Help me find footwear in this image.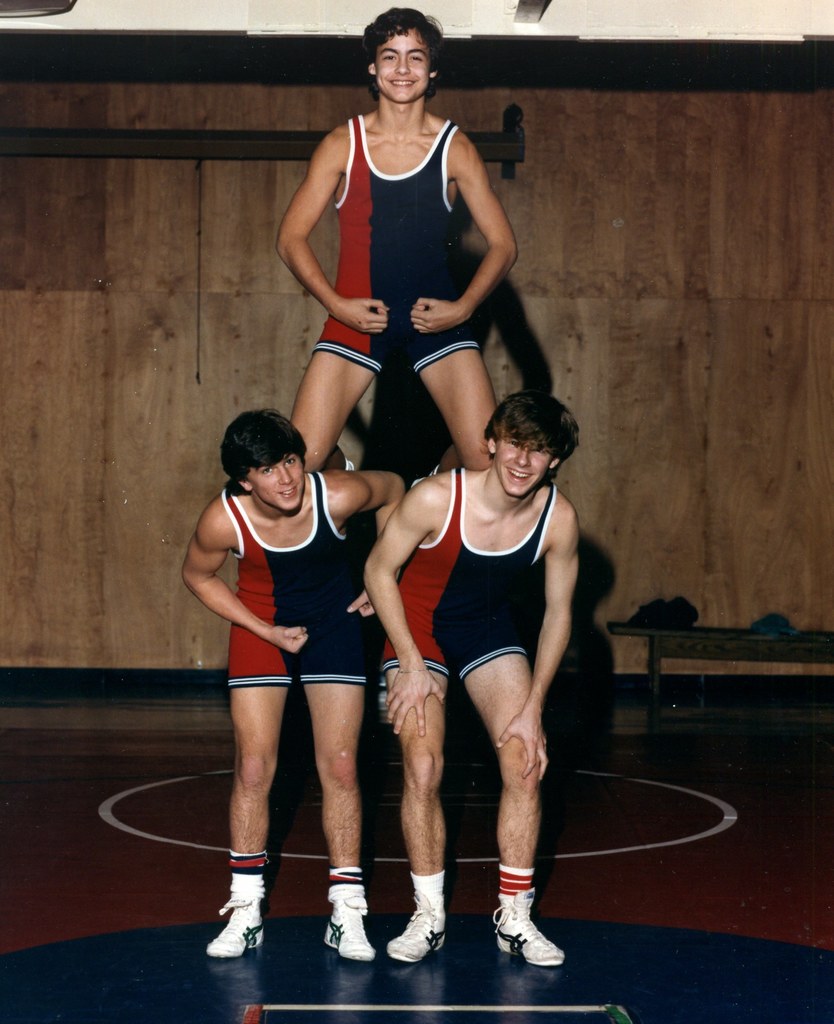
Found it: (205,848,278,962).
